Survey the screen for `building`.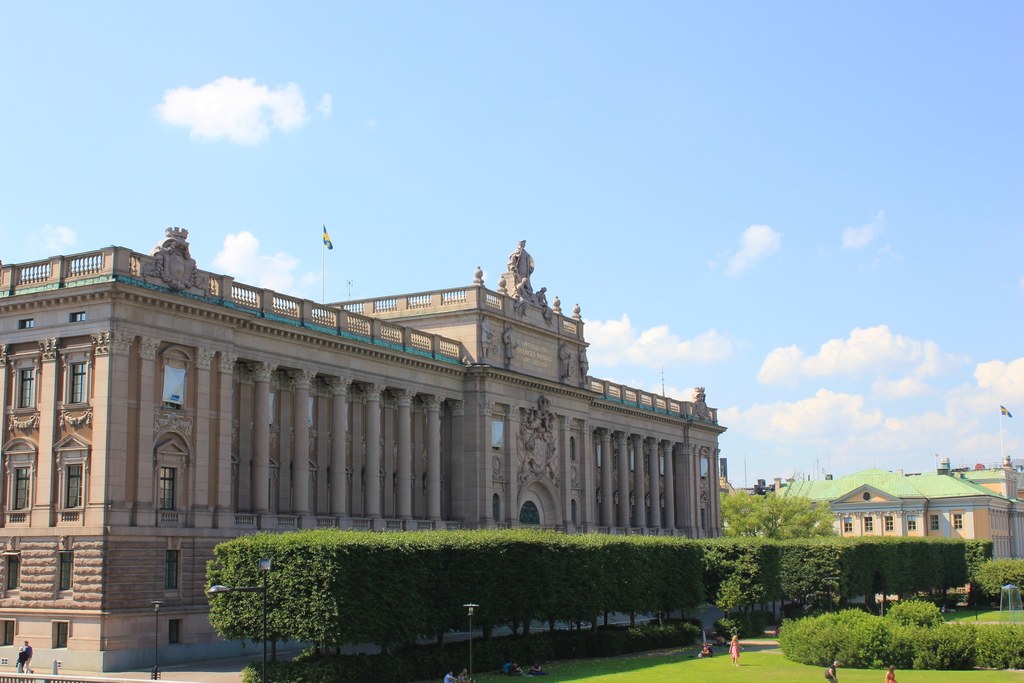
Survey found: x1=0 y1=243 x2=719 y2=682.
